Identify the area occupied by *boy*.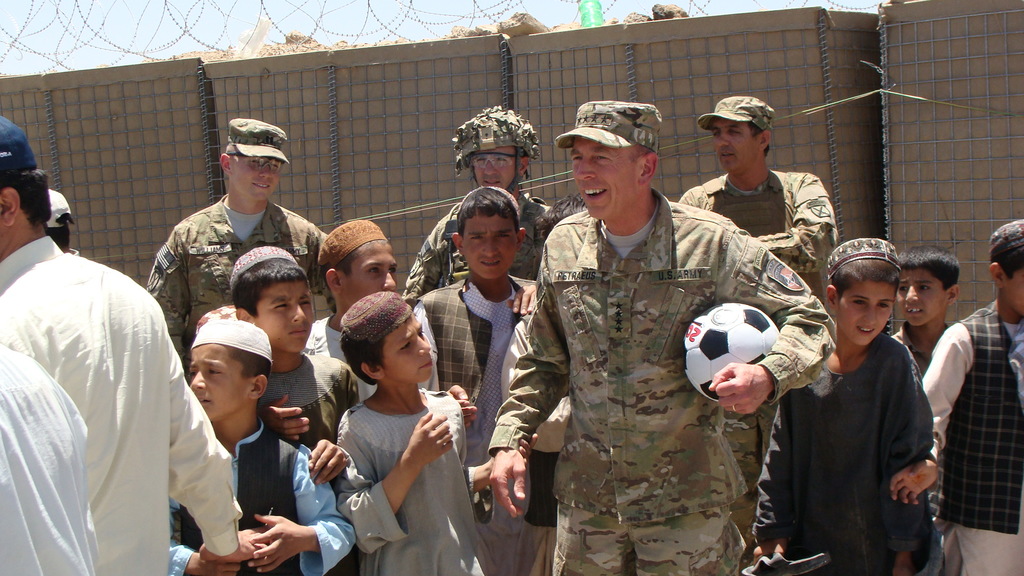
Area: (left=166, top=315, right=362, bottom=575).
